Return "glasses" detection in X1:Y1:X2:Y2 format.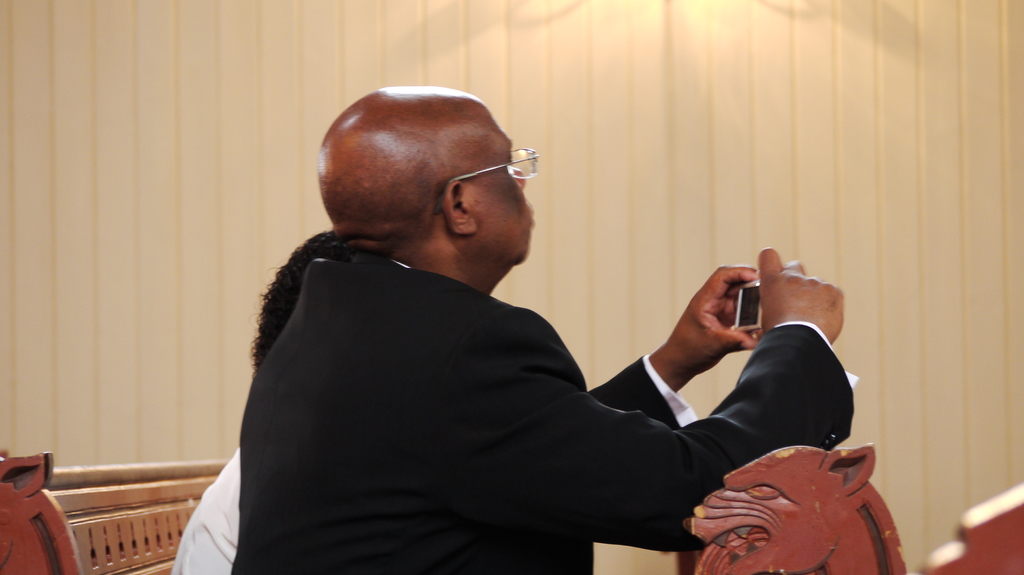
424:158:536:210.
